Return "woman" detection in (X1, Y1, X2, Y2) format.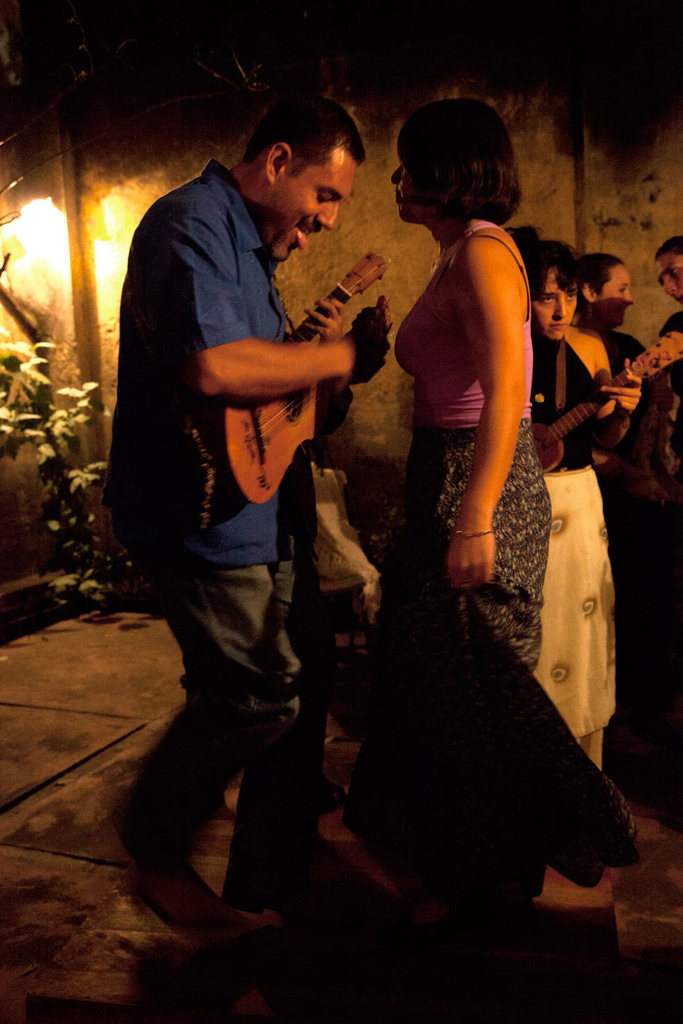
(569, 257, 650, 368).
